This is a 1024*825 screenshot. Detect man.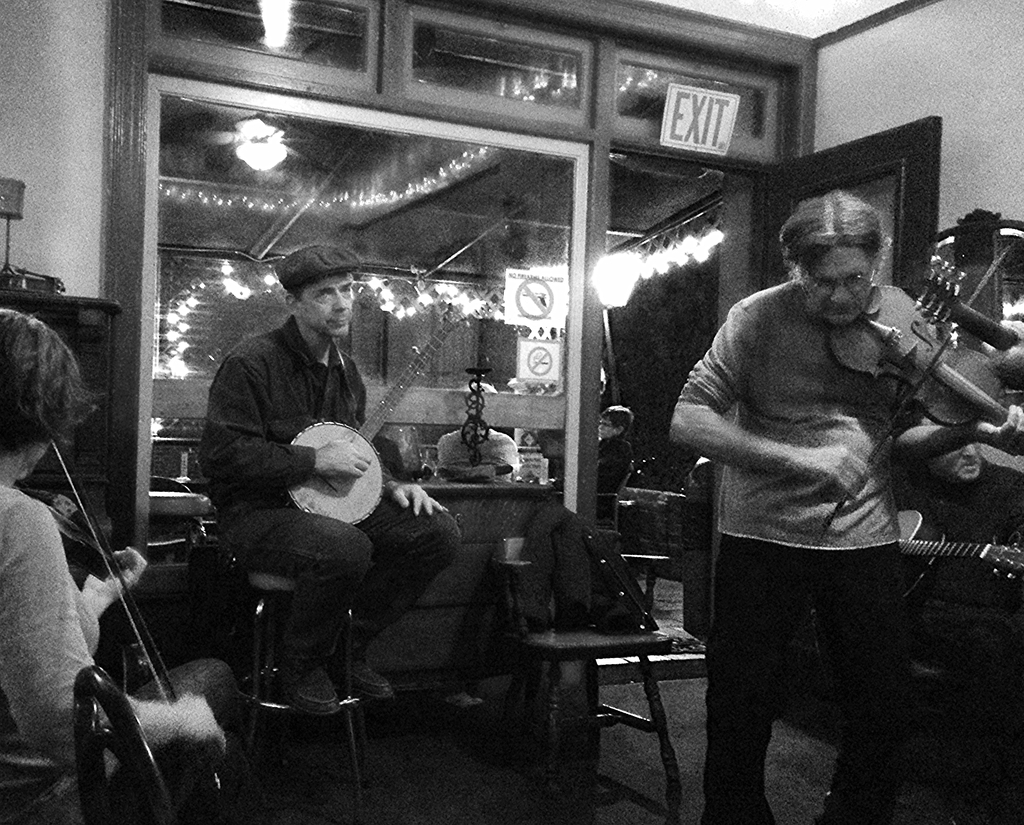
left=179, top=246, right=431, bottom=661.
